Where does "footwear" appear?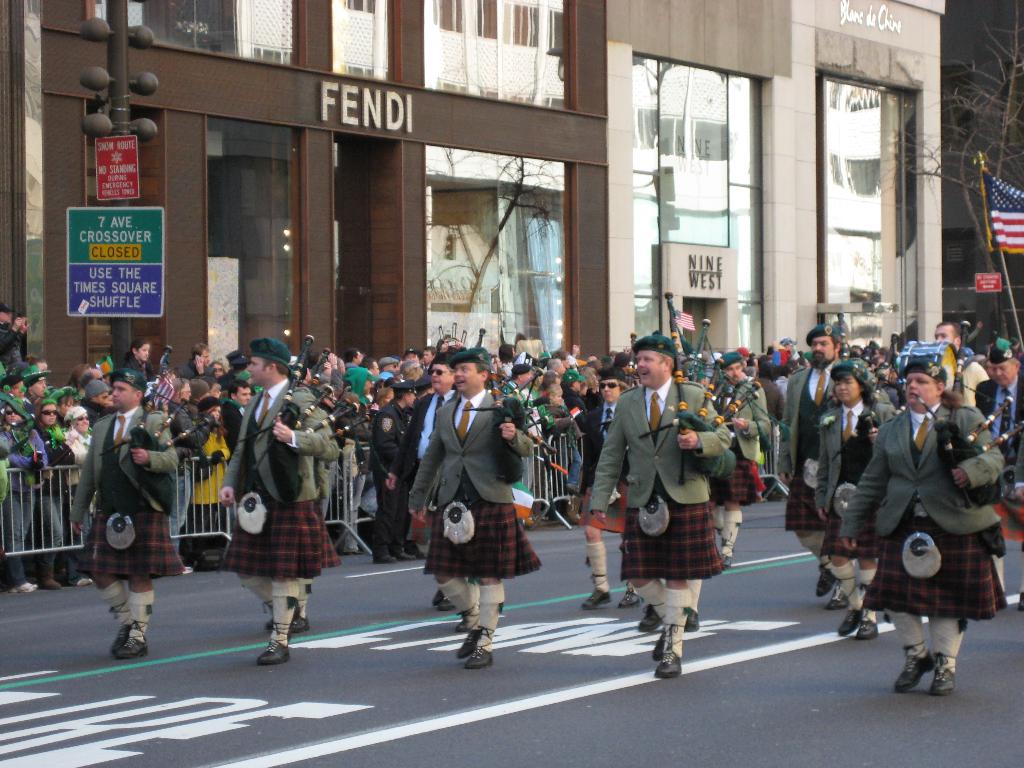
Appears at 461 636 474 657.
